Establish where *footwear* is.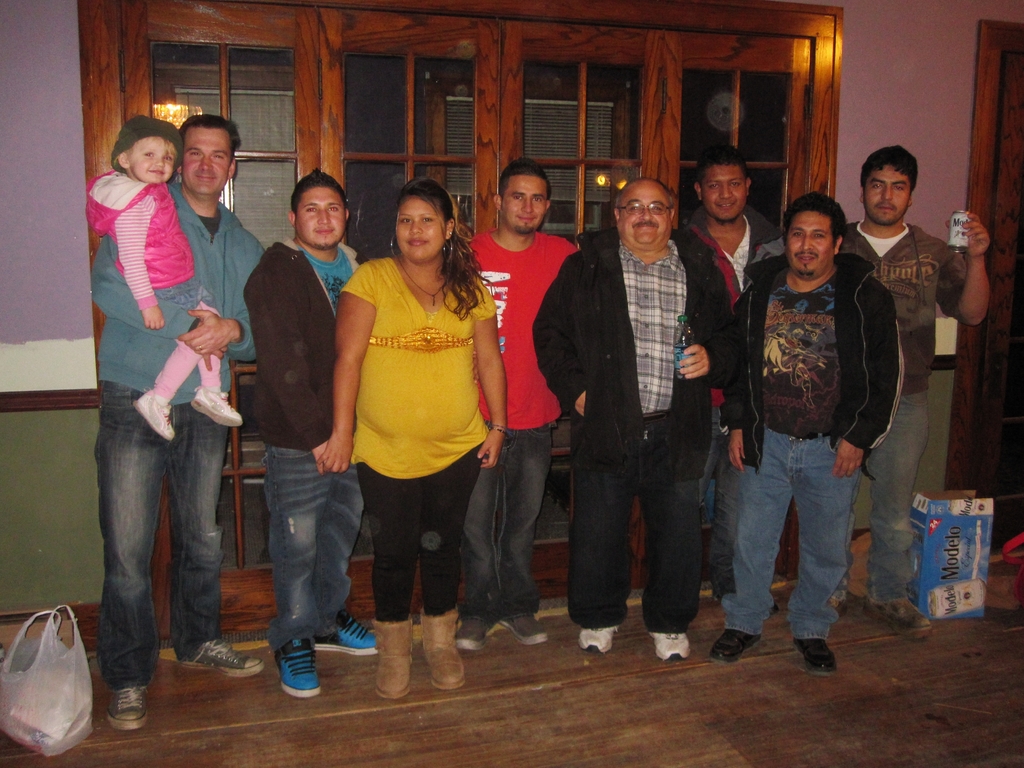
Established at l=826, t=595, r=842, b=621.
